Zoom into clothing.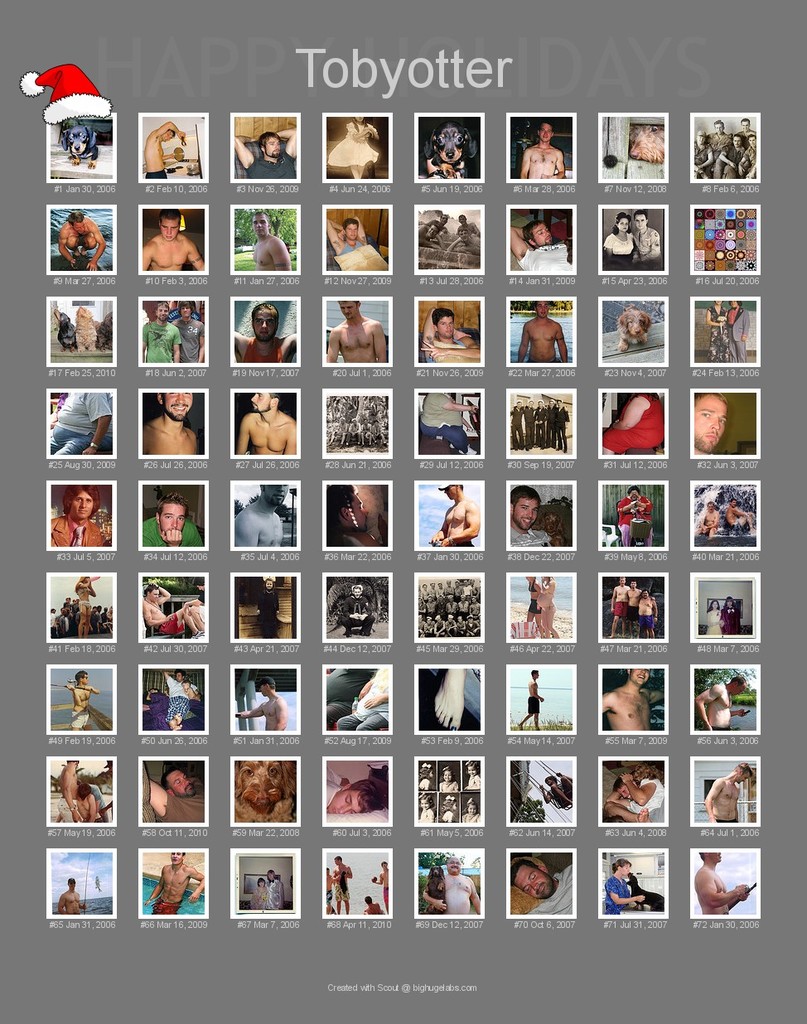
Zoom target: region(623, 774, 666, 814).
